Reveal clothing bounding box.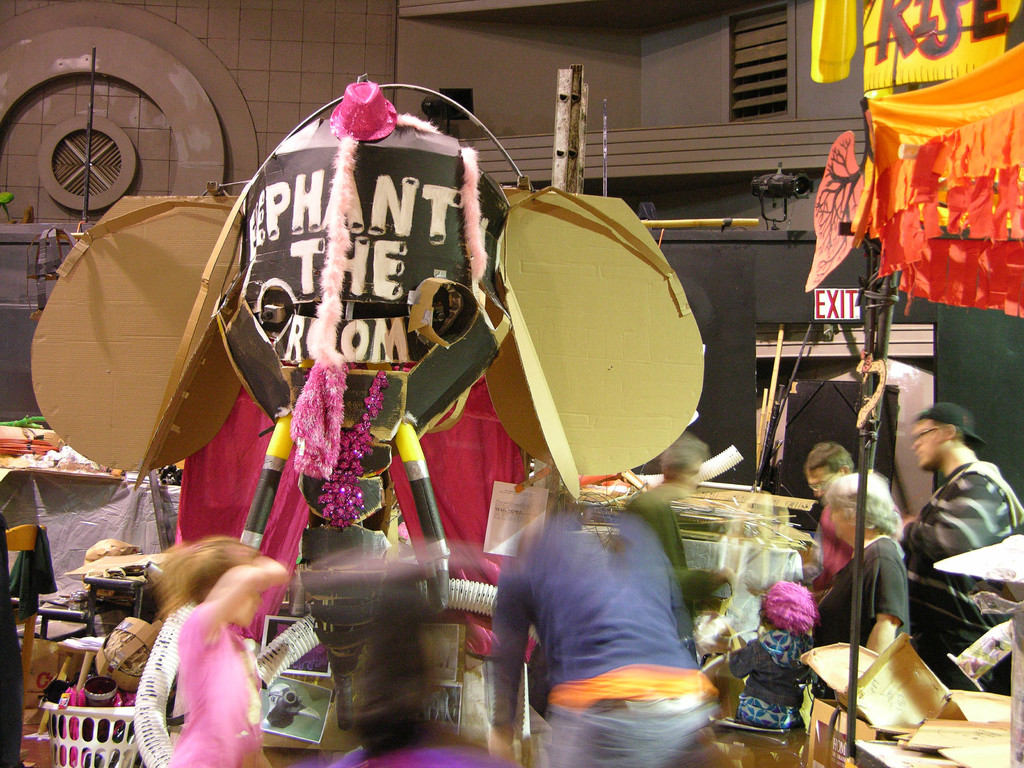
Revealed: [128,575,287,758].
